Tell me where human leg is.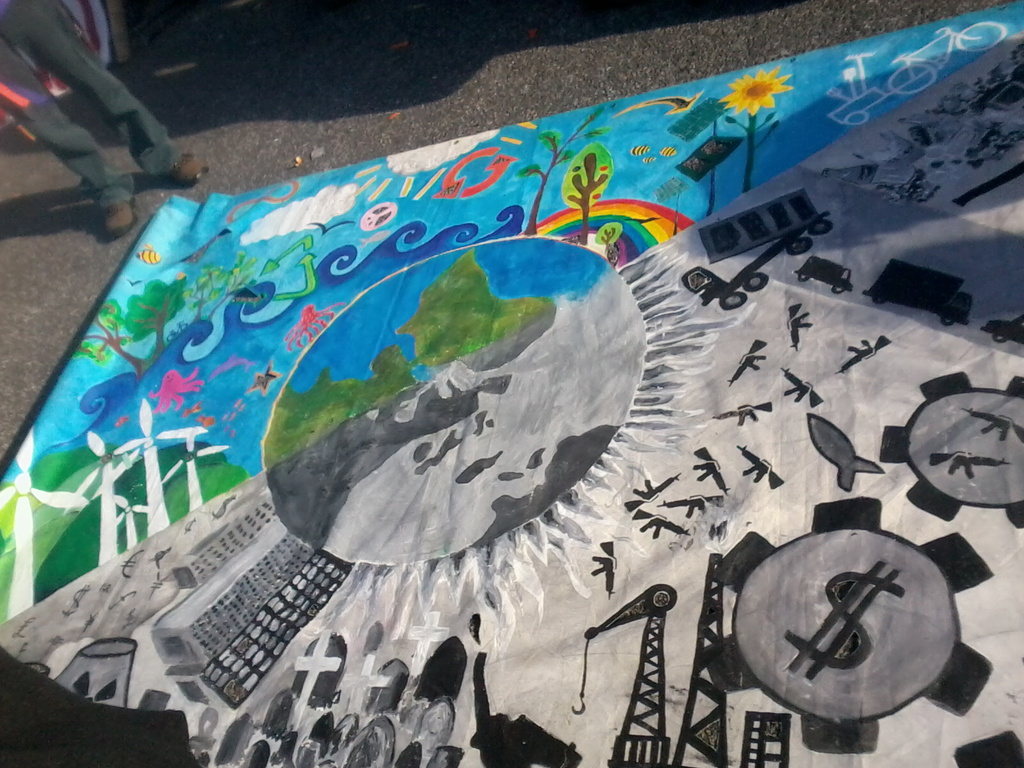
human leg is at region(3, 0, 204, 187).
